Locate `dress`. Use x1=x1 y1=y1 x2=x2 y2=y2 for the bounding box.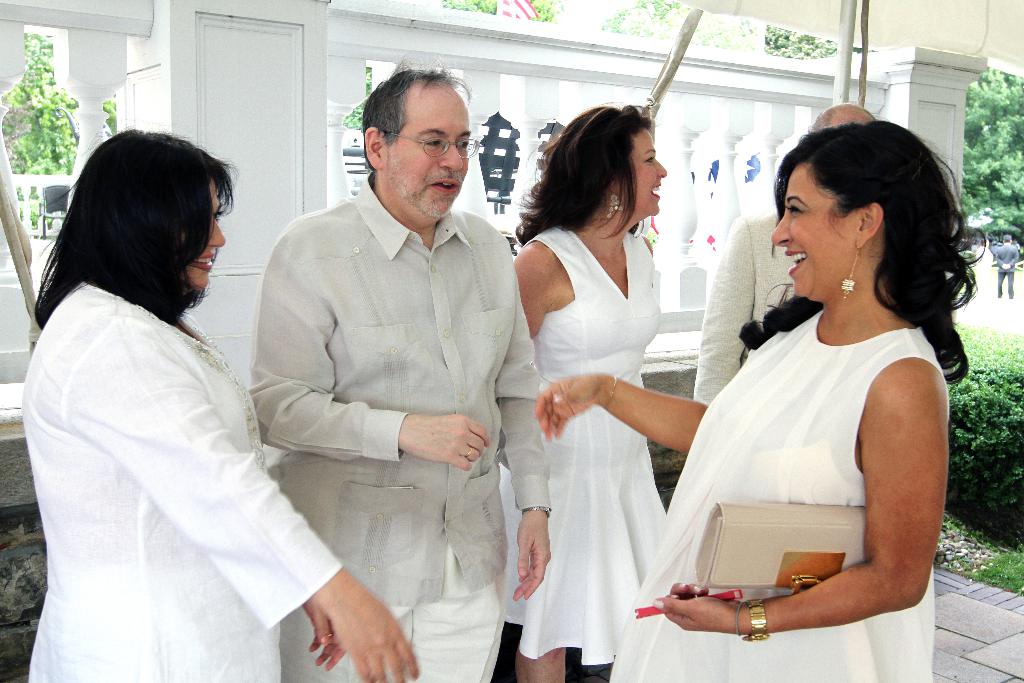
x1=607 y1=314 x2=936 y2=682.
